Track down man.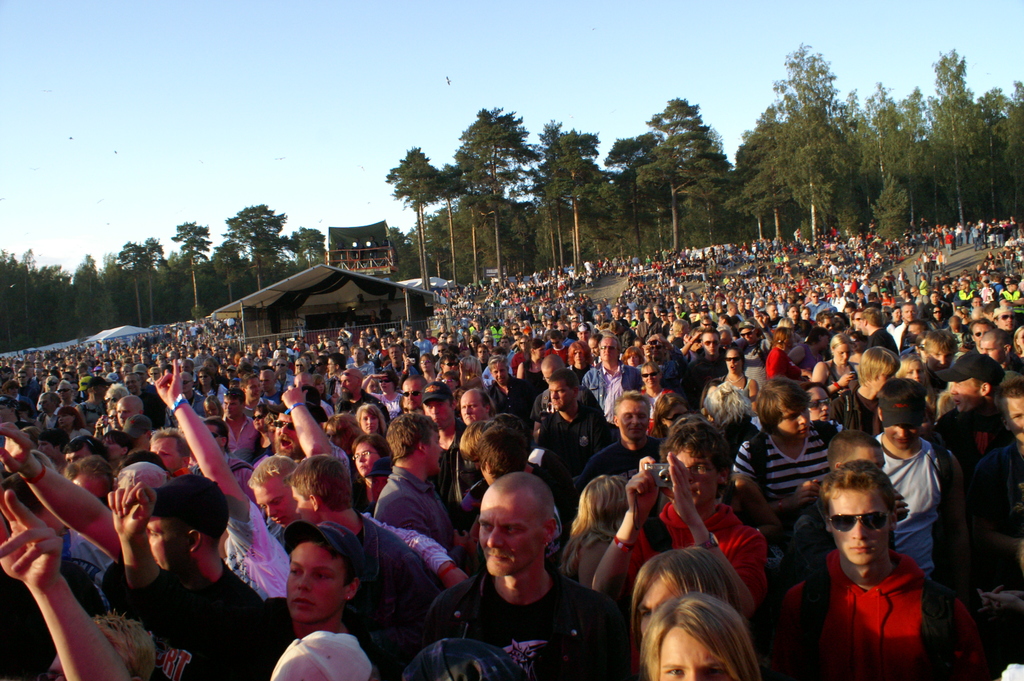
Tracked to (left=335, top=368, right=388, bottom=425).
